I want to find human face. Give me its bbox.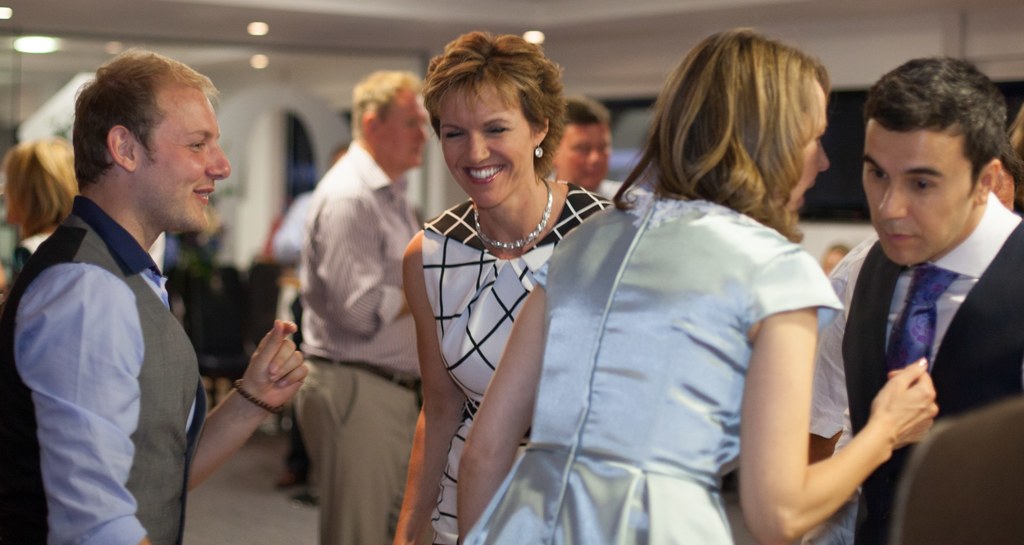
pyautogui.locateOnScreen(141, 91, 230, 233).
